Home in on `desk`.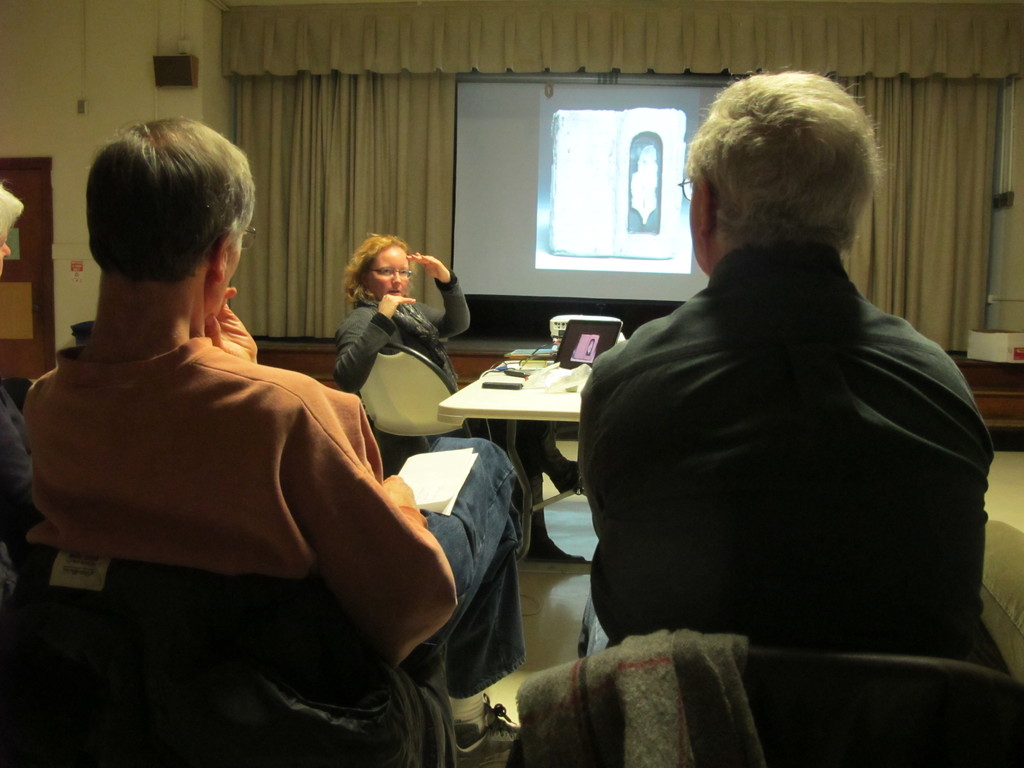
Homed in at [left=444, top=319, right=616, bottom=540].
